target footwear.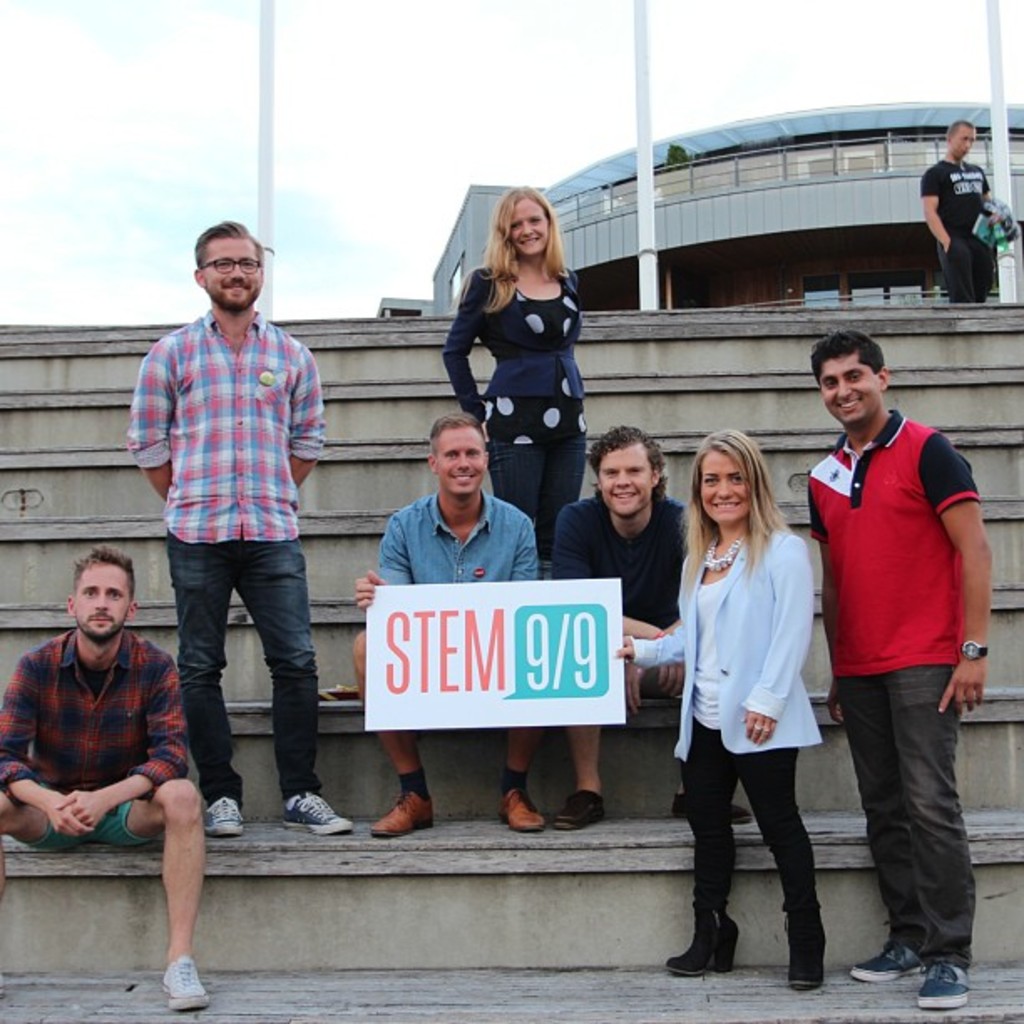
Target region: (281,788,351,830).
